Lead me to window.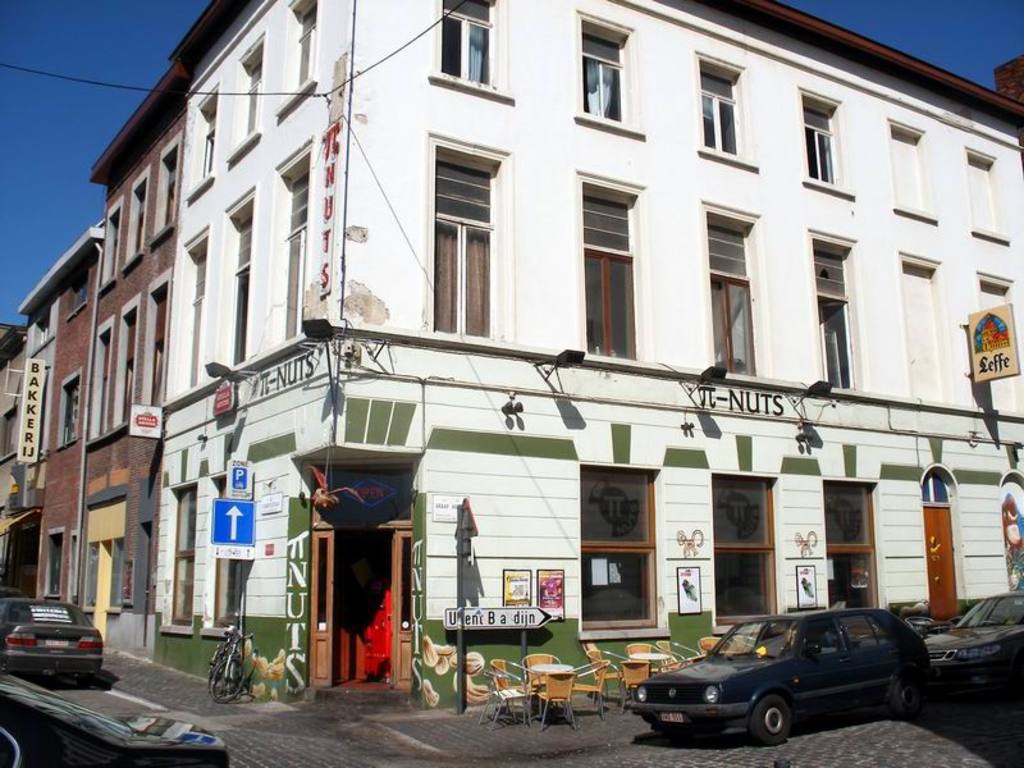
Lead to (430, 0, 495, 78).
